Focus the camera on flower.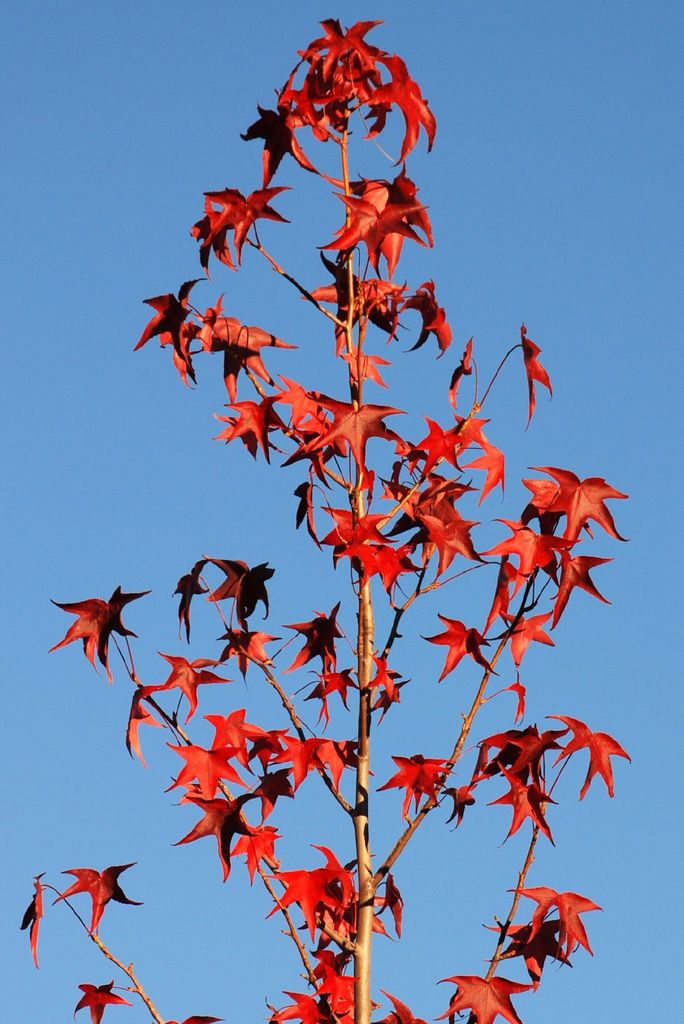
Focus region: <box>49,582,152,676</box>.
